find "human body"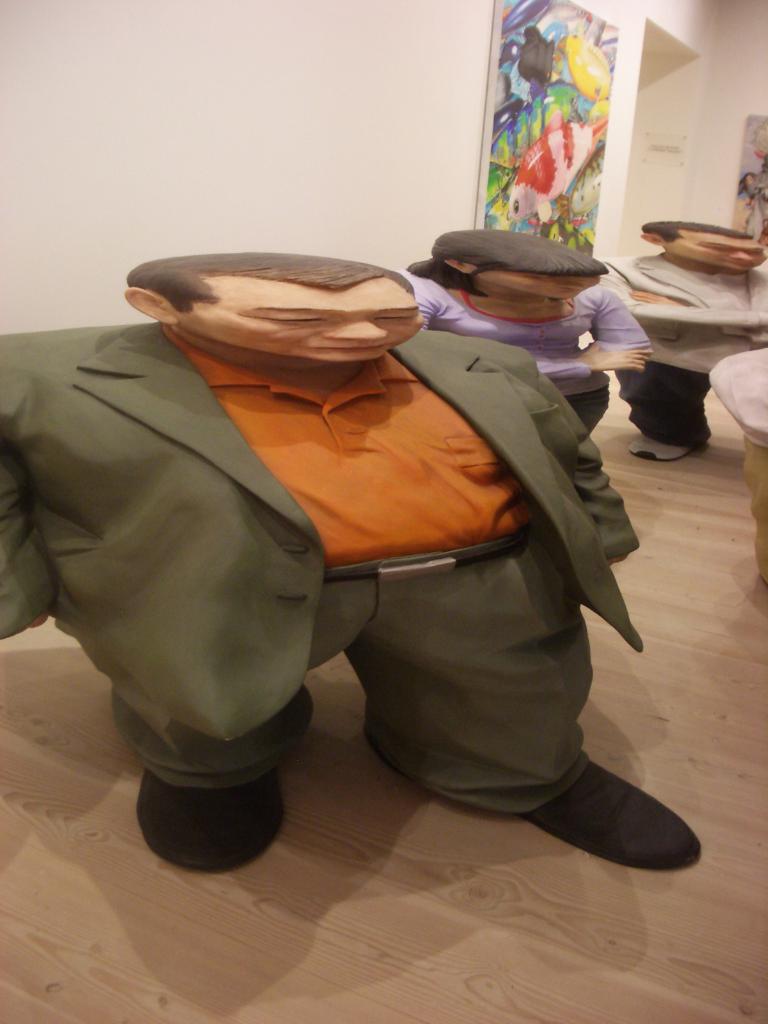
select_region(1, 252, 703, 884)
